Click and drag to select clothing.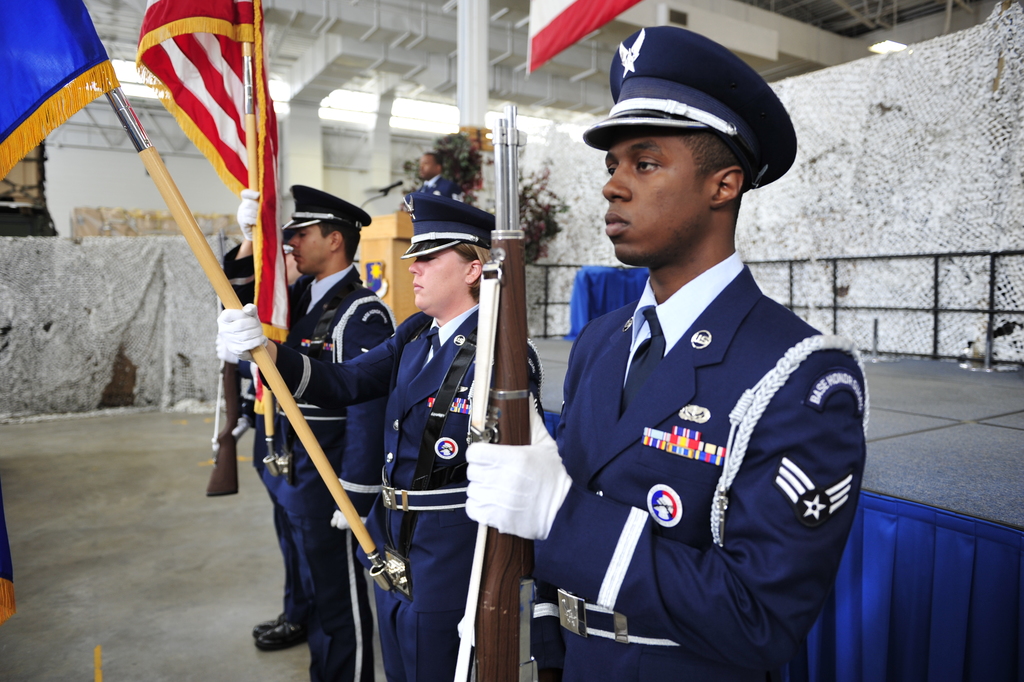
Selection: <box>549,233,856,673</box>.
